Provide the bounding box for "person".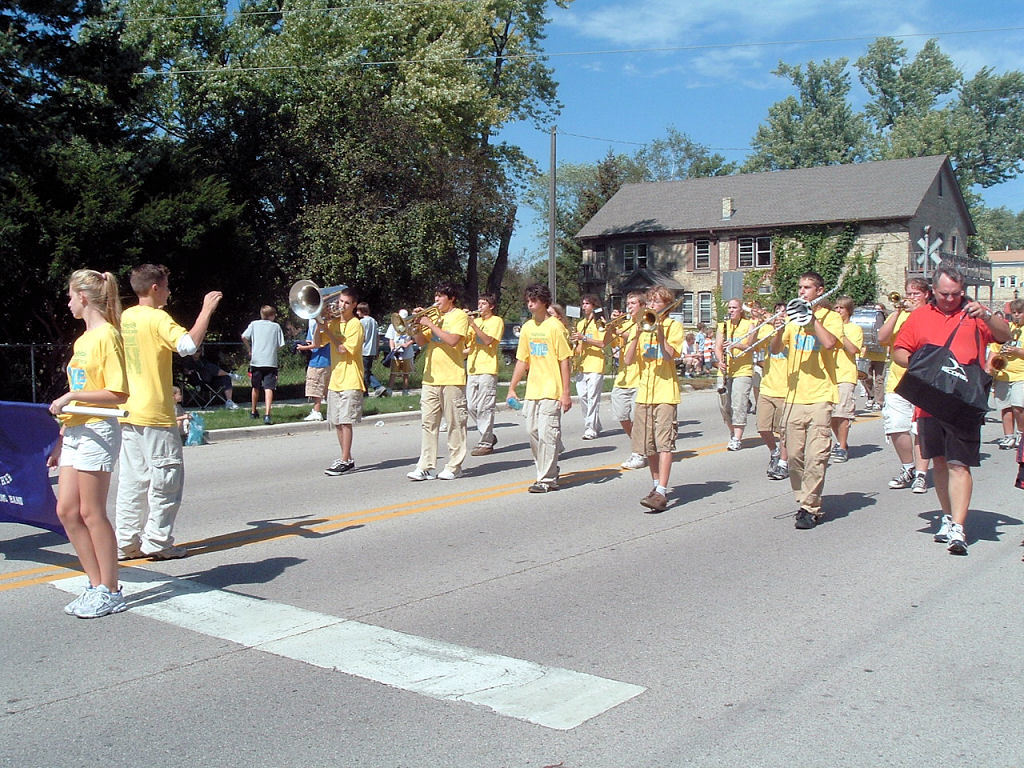
{"left": 403, "top": 283, "right": 472, "bottom": 479}.
